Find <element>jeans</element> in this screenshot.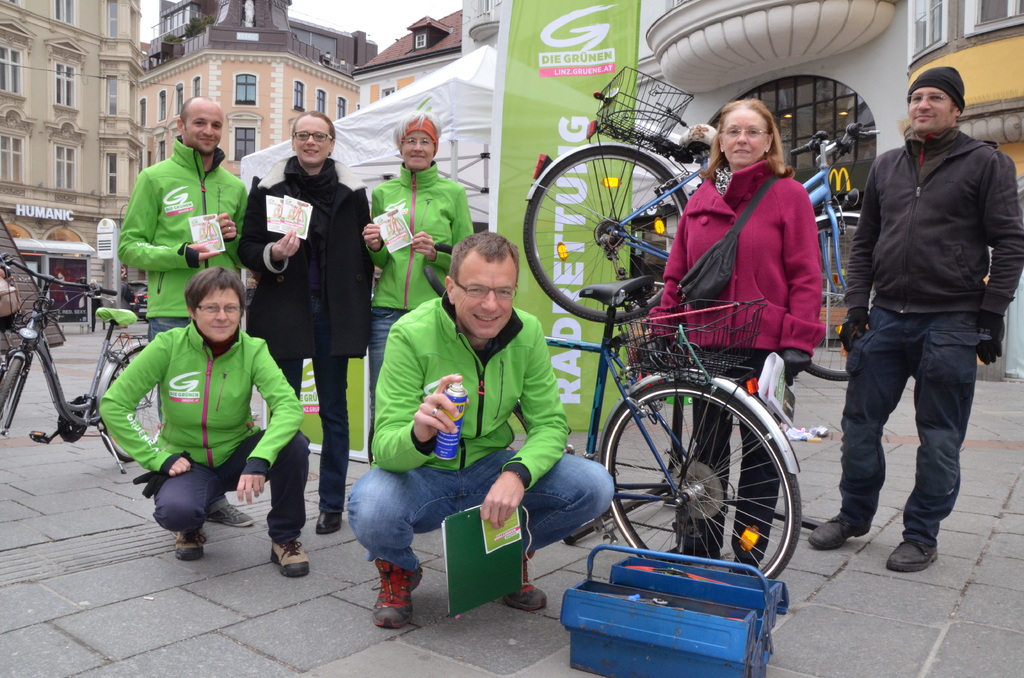
The bounding box for <element>jeans</element> is [x1=362, y1=307, x2=419, y2=453].
